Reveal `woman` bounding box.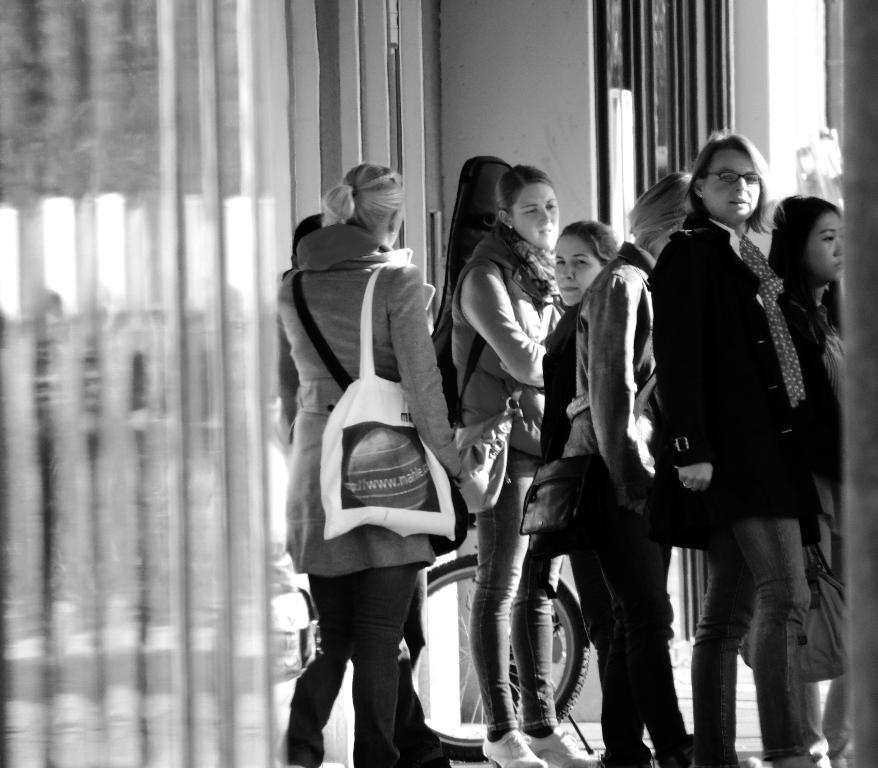
Revealed: crop(622, 112, 837, 749).
